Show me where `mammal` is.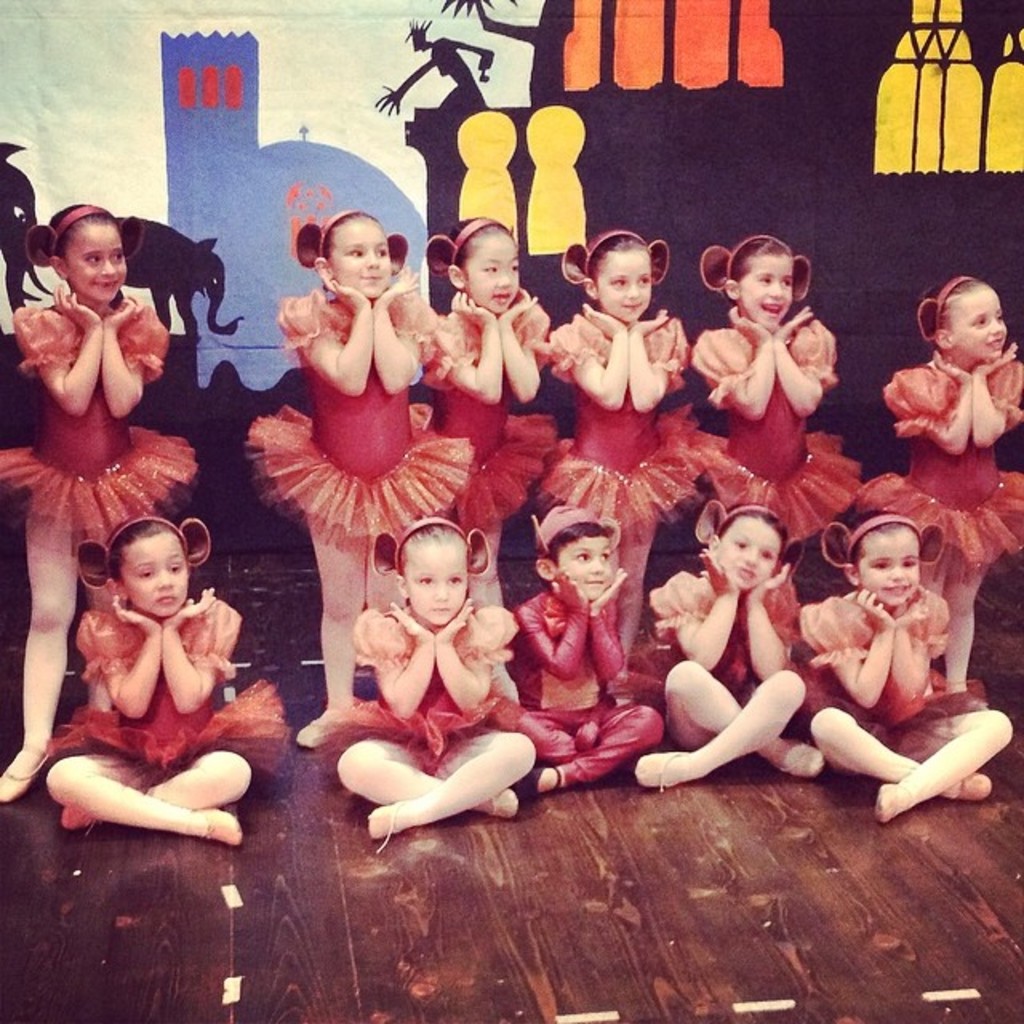
`mammal` is at left=40, top=512, right=280, bottom=840.
